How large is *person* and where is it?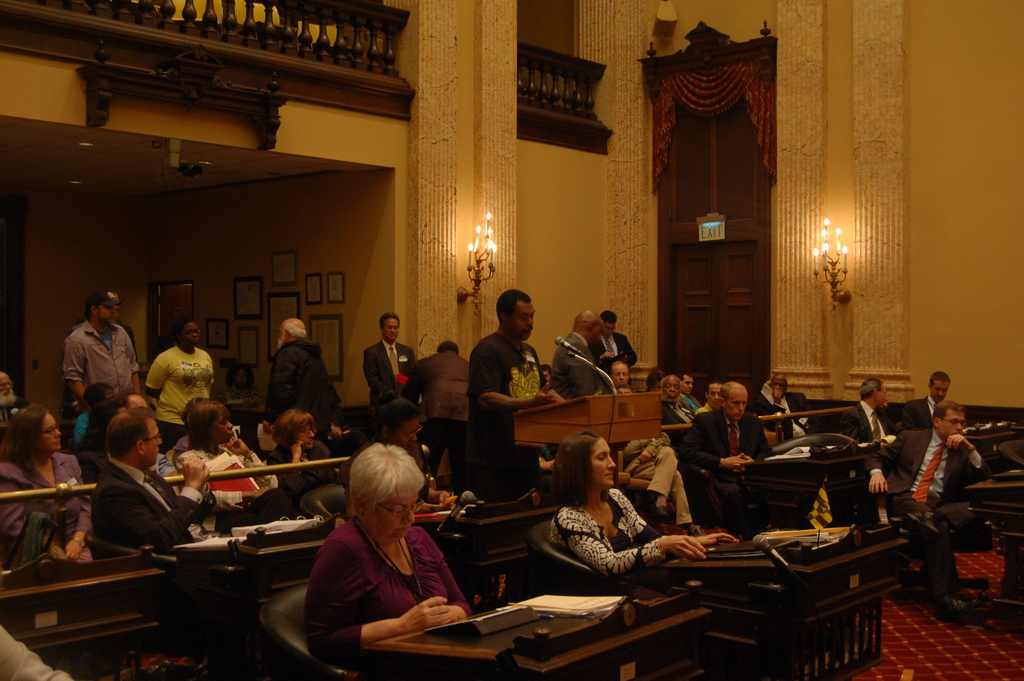
Bounding box: x1=548, y1=425, x2=740, y2=576.
